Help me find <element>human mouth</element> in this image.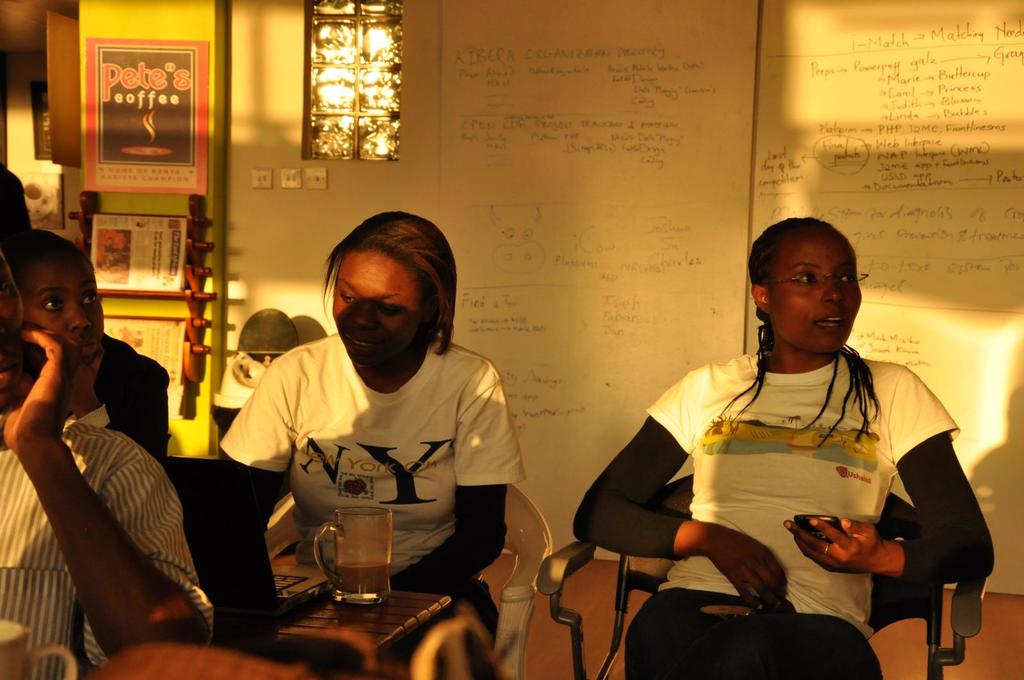
Found it: locate(351, 338, 376, 354).
